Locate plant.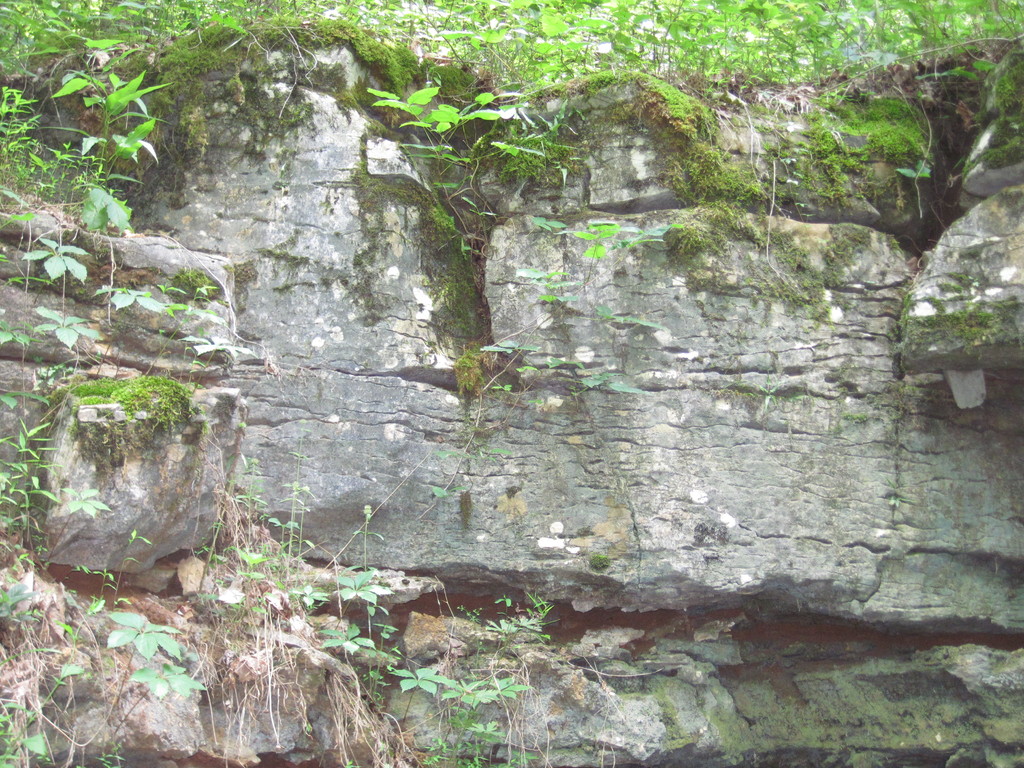
Bounding box: left=481, top=591, right=559, bottom=638.
